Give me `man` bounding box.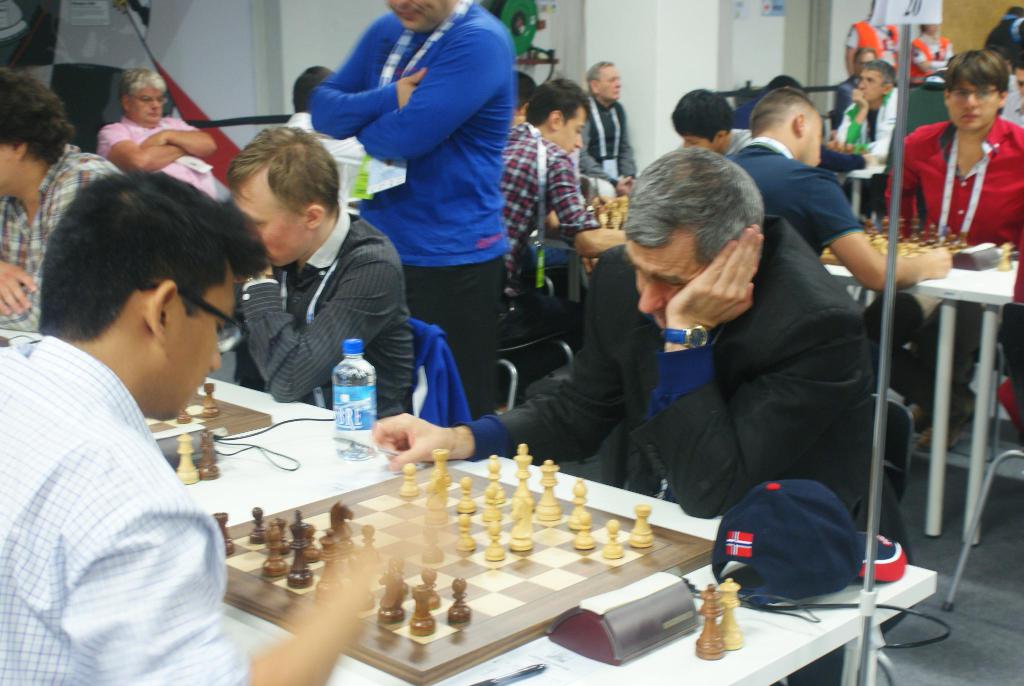
{"x1": 0, "y1": 147, "x2": 281, "y2": 657}.
